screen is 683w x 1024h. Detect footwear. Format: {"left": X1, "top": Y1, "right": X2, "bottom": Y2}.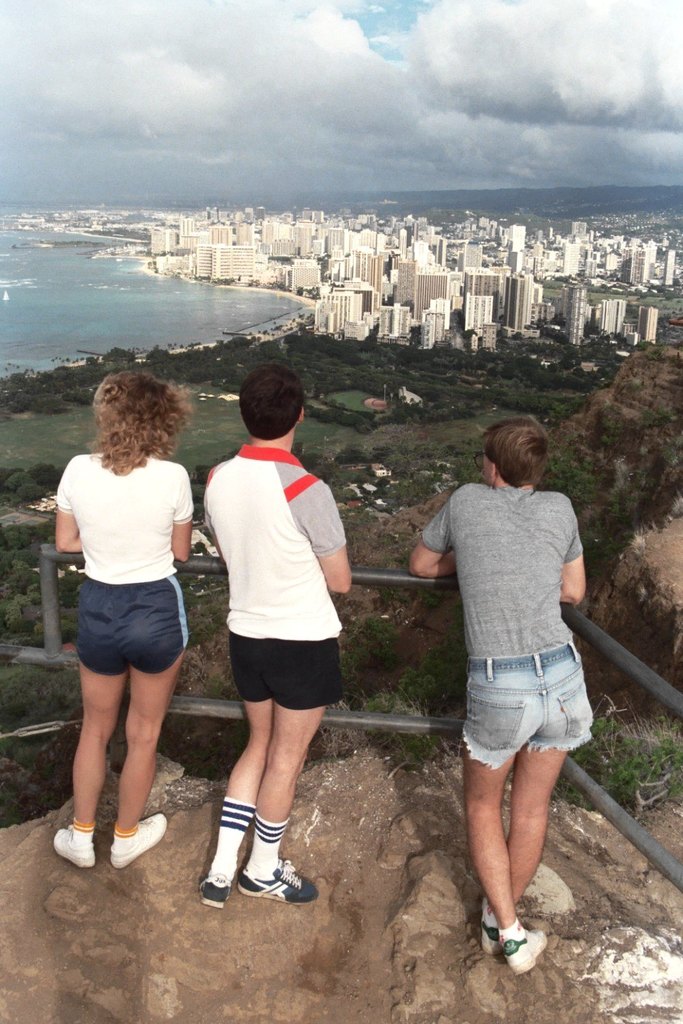
{"left": 111, "top": 817, "right": 169, "bottom": 868}.
